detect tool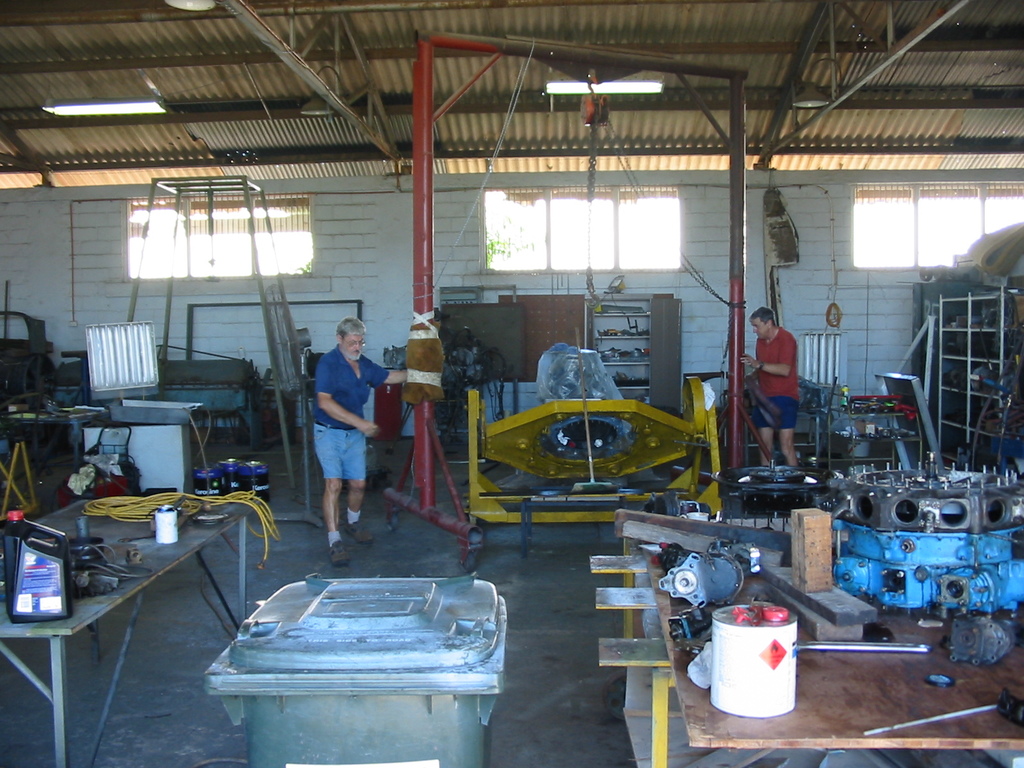
x1=796 y1=632 x2=928 y2=654
